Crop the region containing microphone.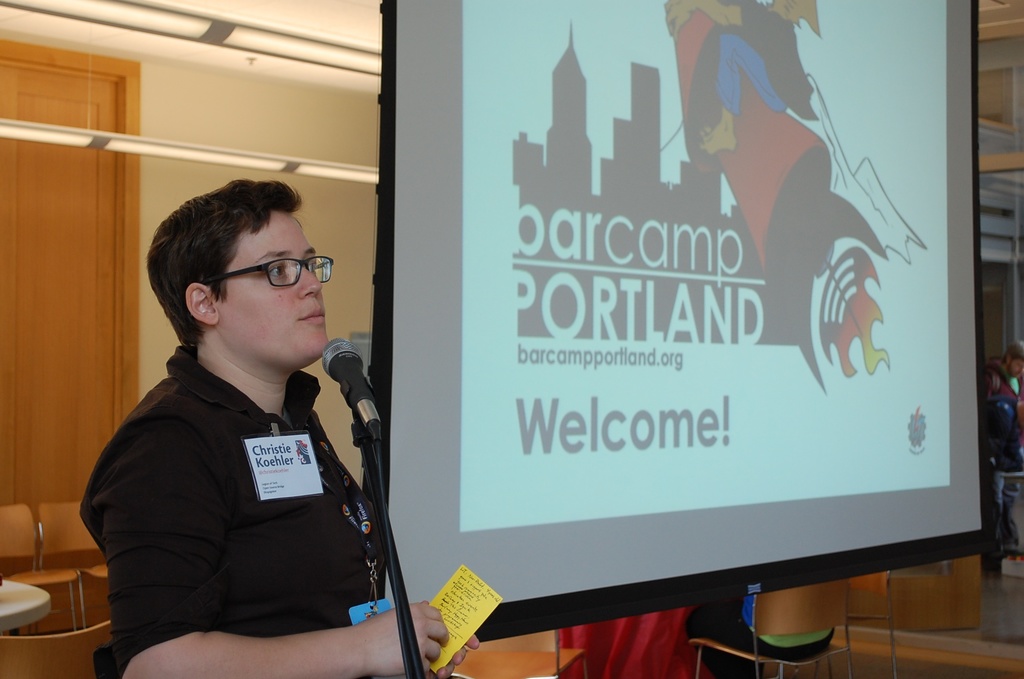
Crop region: x1=320 y1=331 x2=383 y2=444.
